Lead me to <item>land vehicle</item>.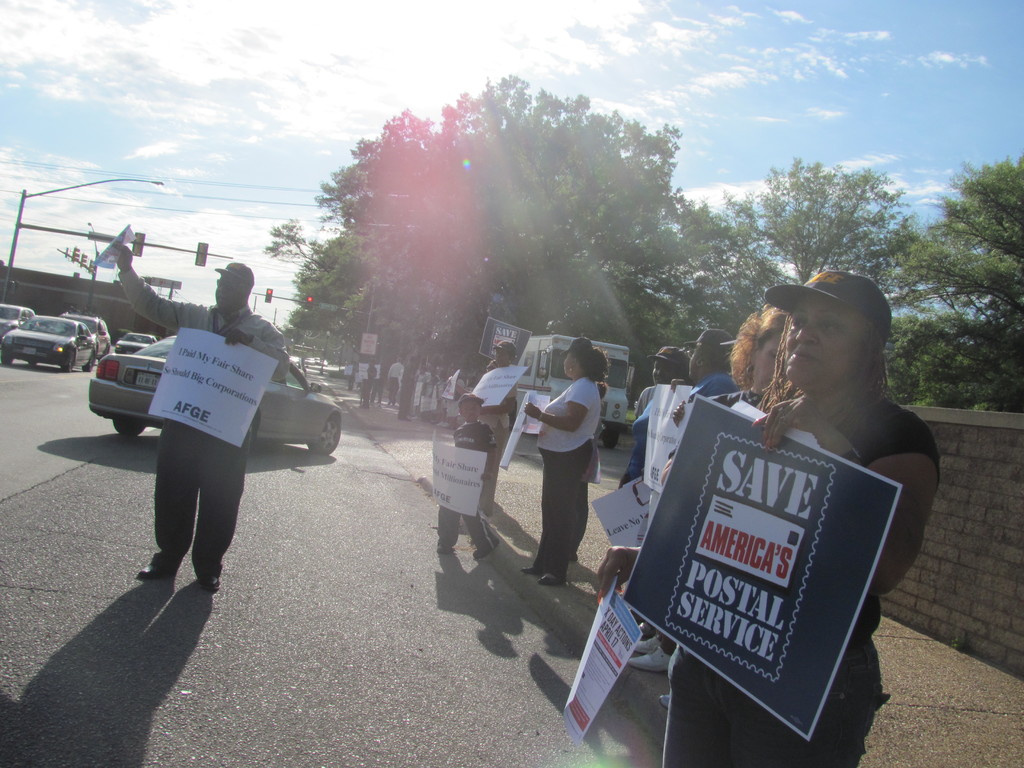
Lead to Rect(113, 329, 157, 350).
